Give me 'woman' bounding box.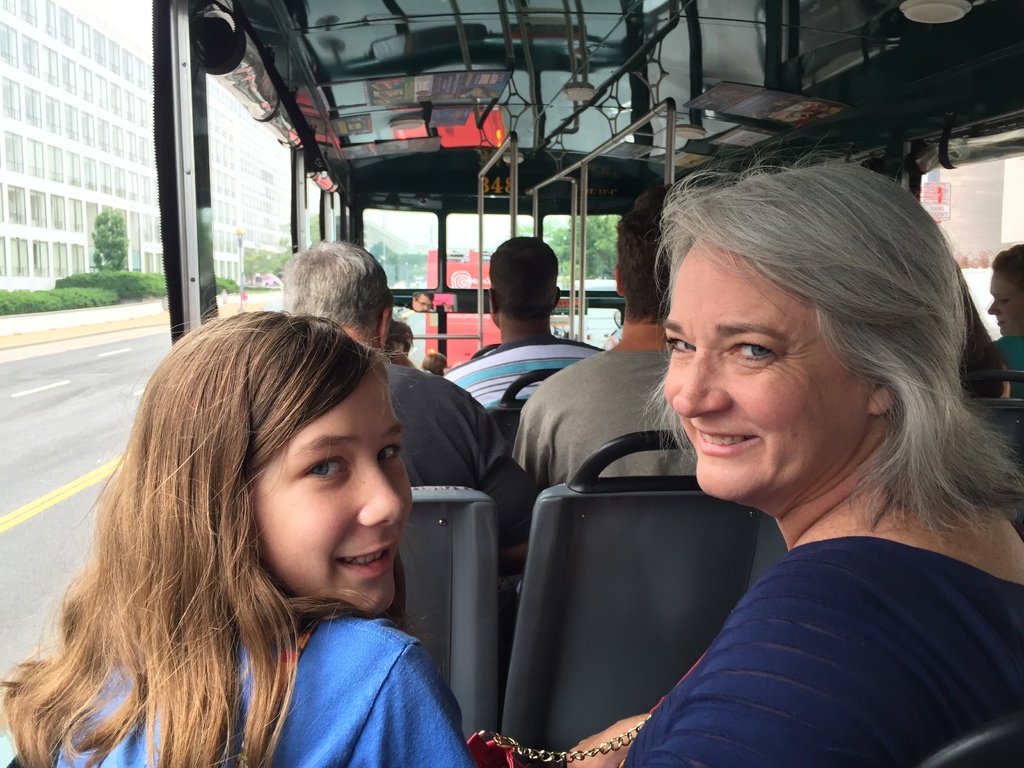
1,308,479,767.
